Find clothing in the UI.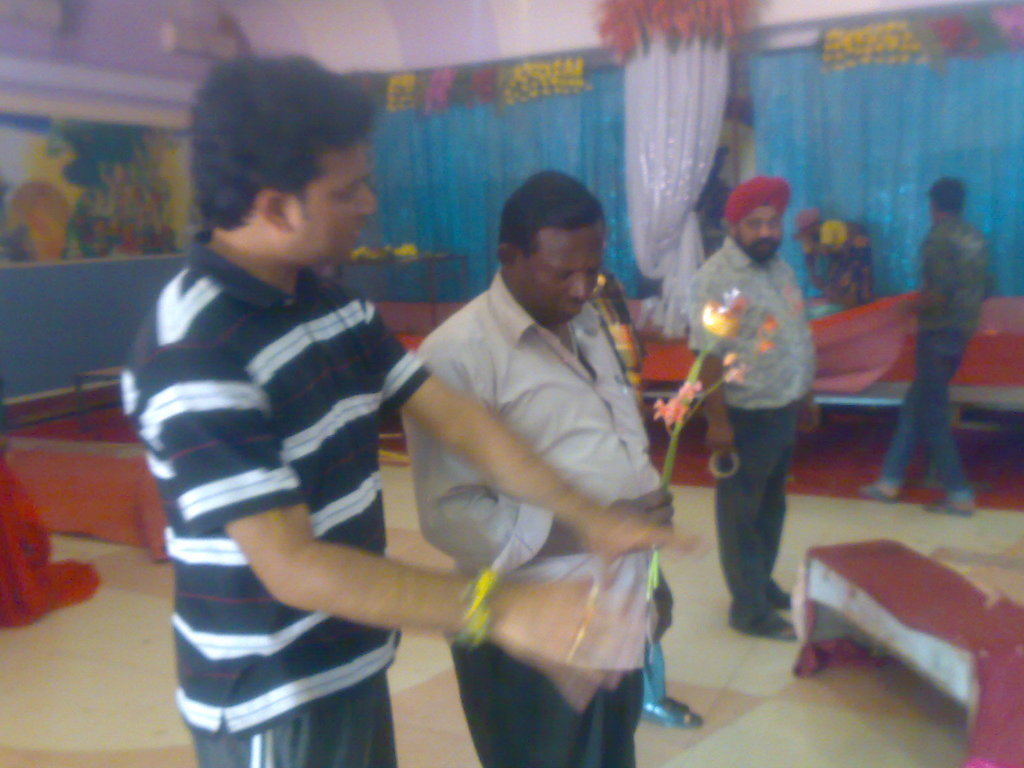
UI element at (x1=876, y1=209, x2=999, y2=493).
